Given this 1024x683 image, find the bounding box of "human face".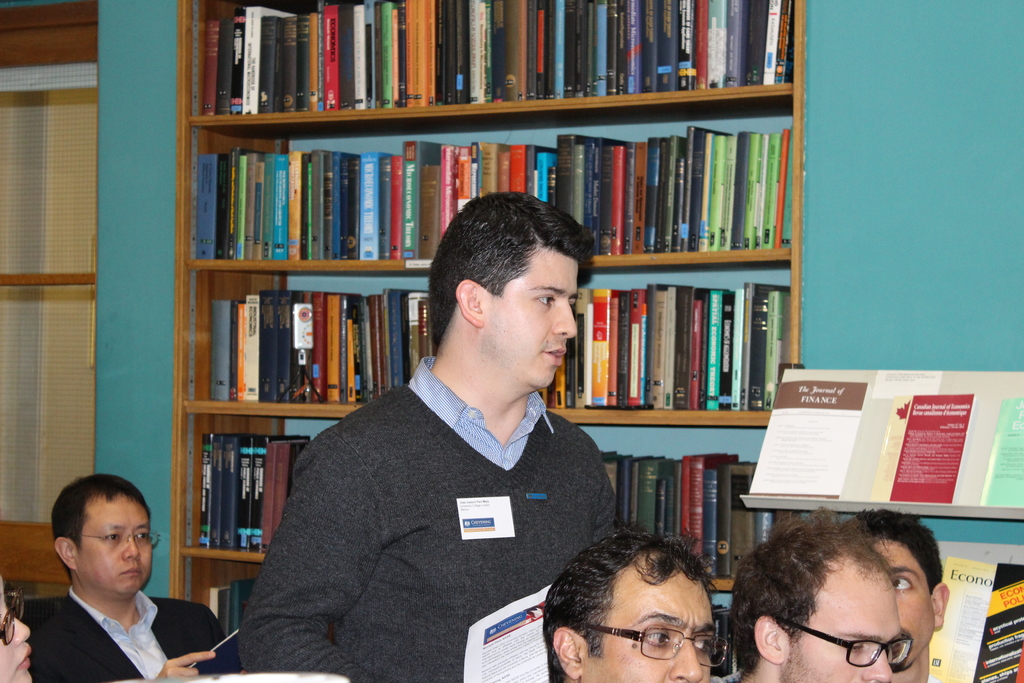
locate(584, 564, 716, 682).
